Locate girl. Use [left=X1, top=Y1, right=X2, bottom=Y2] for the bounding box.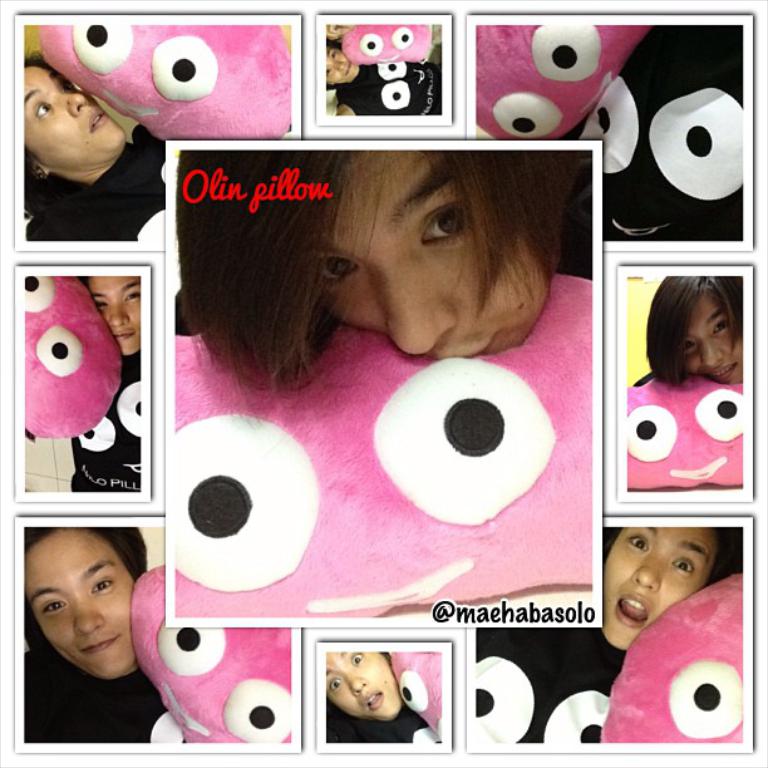
[left=325, top=653, right=442, bottom=744].
